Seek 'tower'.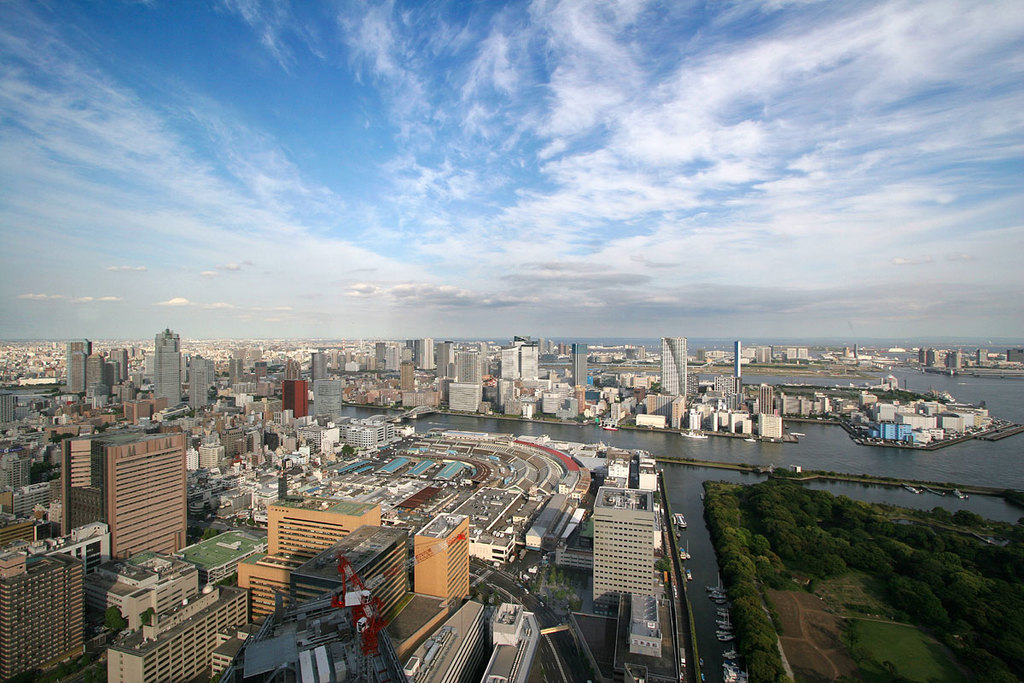
<bbox>421, 340, 434, 370</bbox>.
